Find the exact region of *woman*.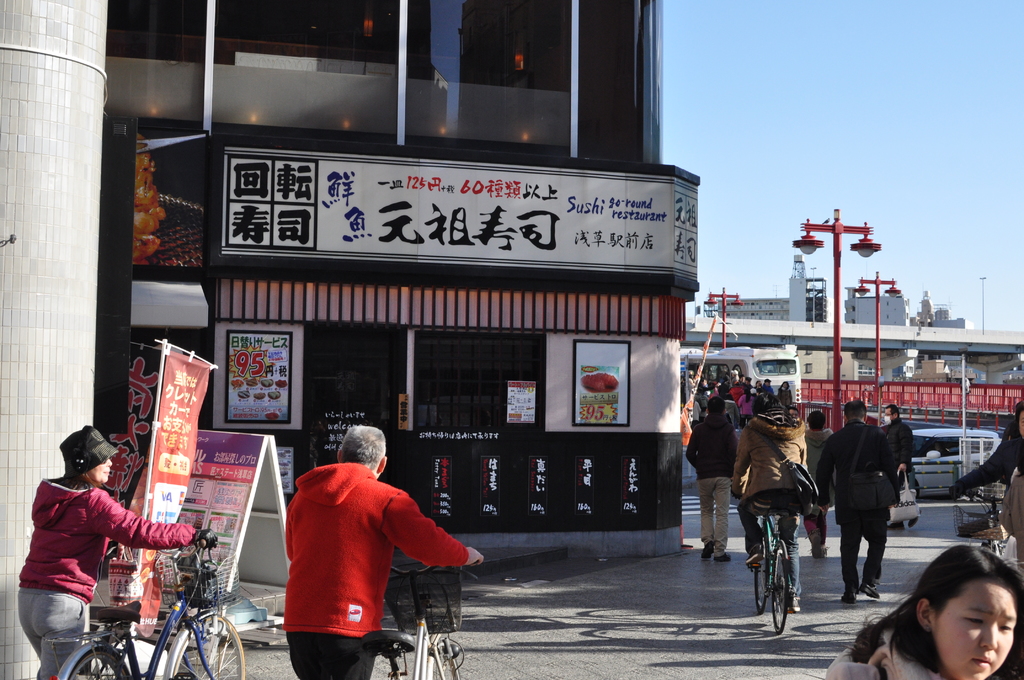
Exact region: (728, 379, 741, 398).
